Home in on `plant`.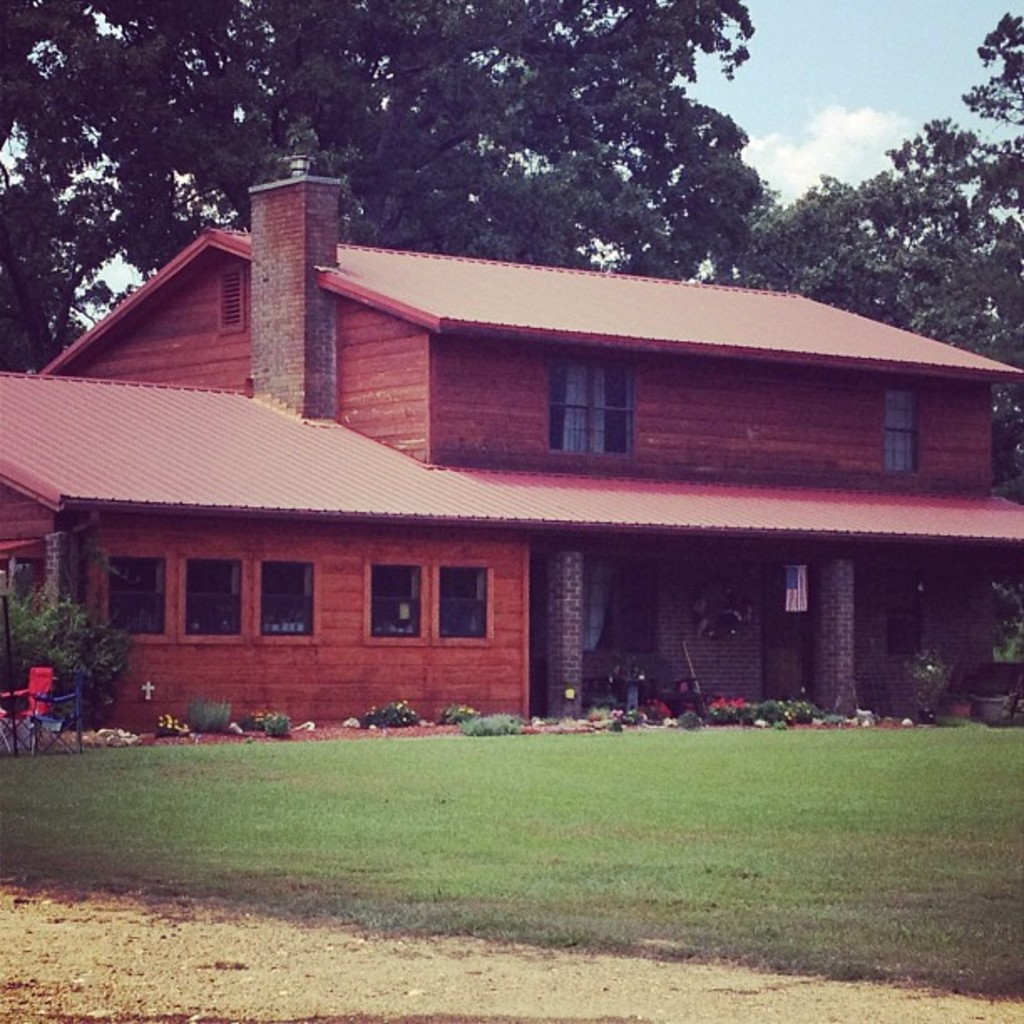
Homed in at 356, 696, 418, 730.
